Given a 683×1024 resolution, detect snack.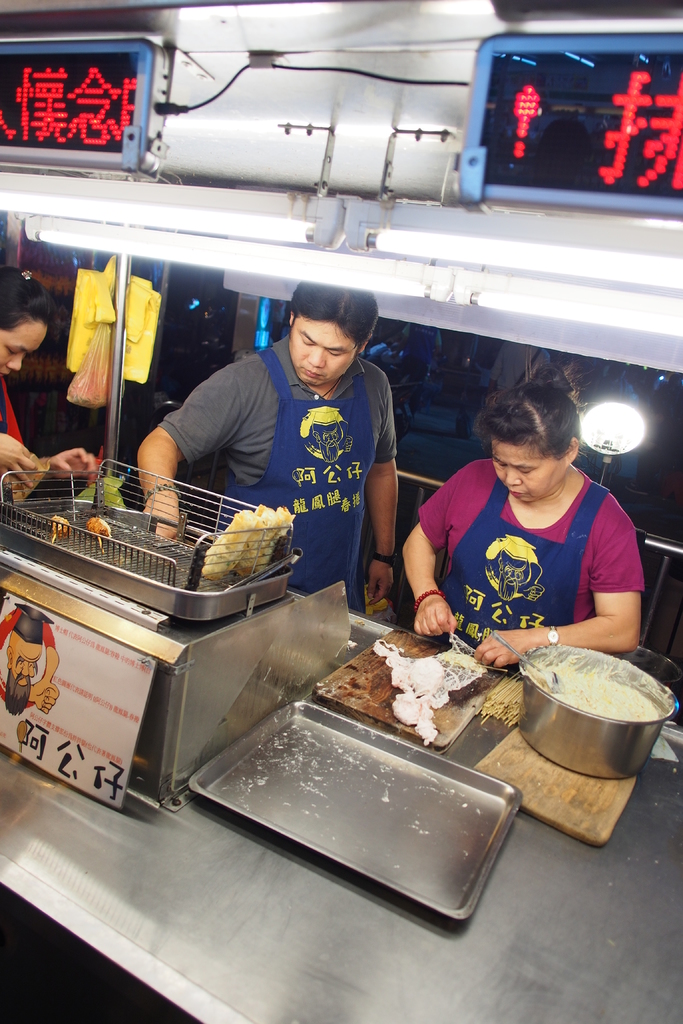
(left=190, top=509, right=292, bottom=580).
